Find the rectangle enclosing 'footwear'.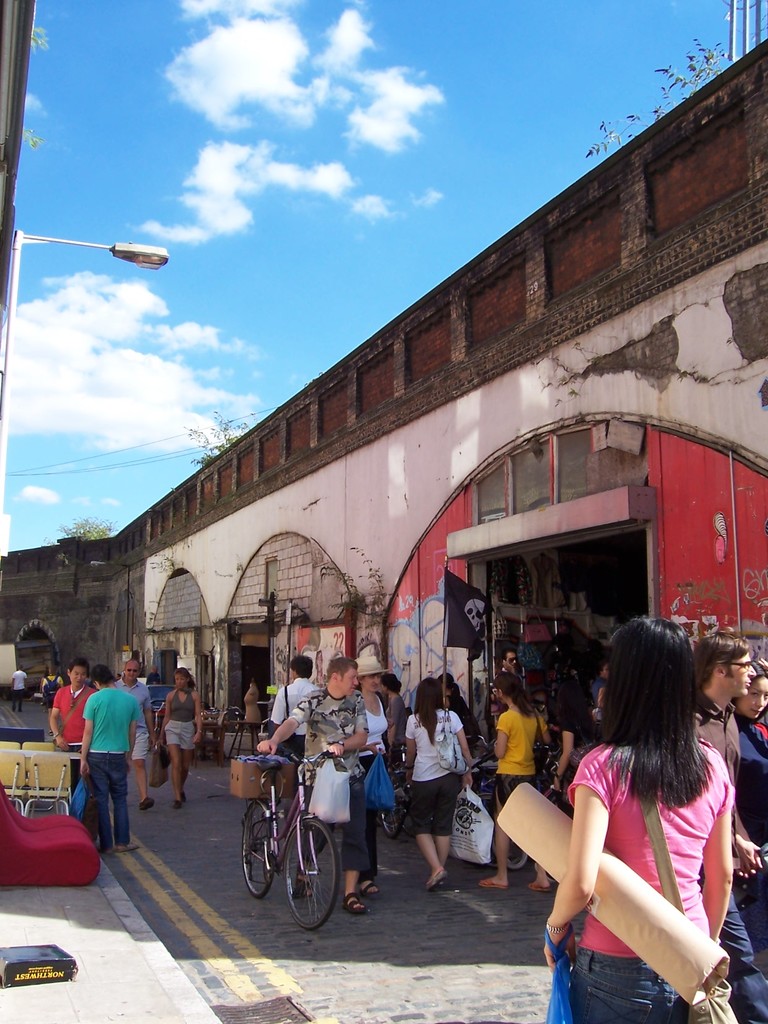
region(342, 892, 366, 915).
